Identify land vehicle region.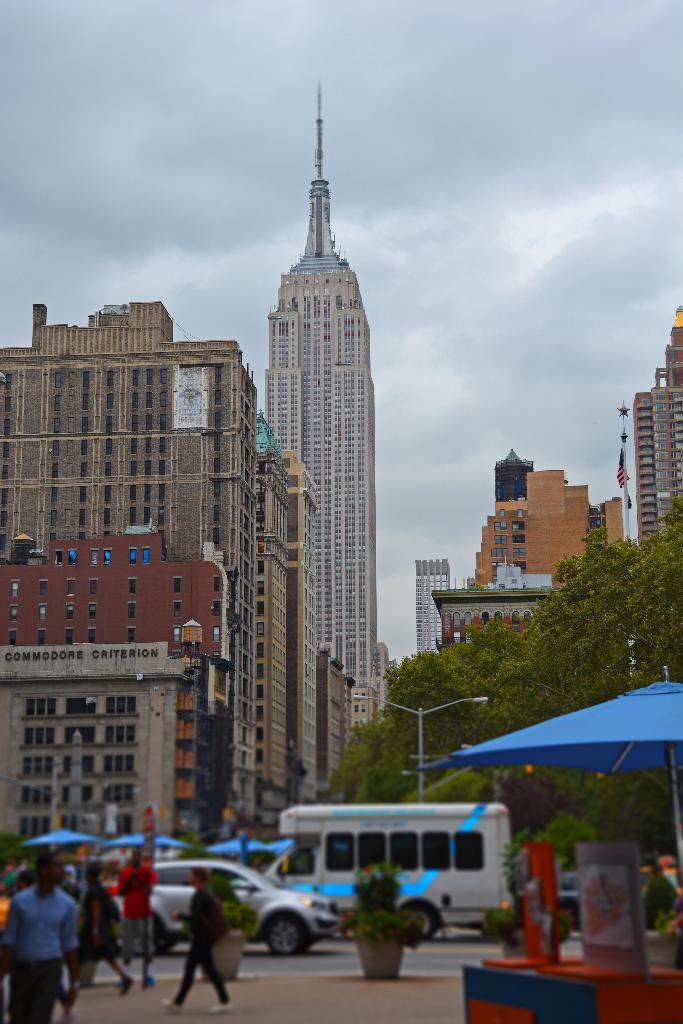
Region: [114, 860, 340, 956].
